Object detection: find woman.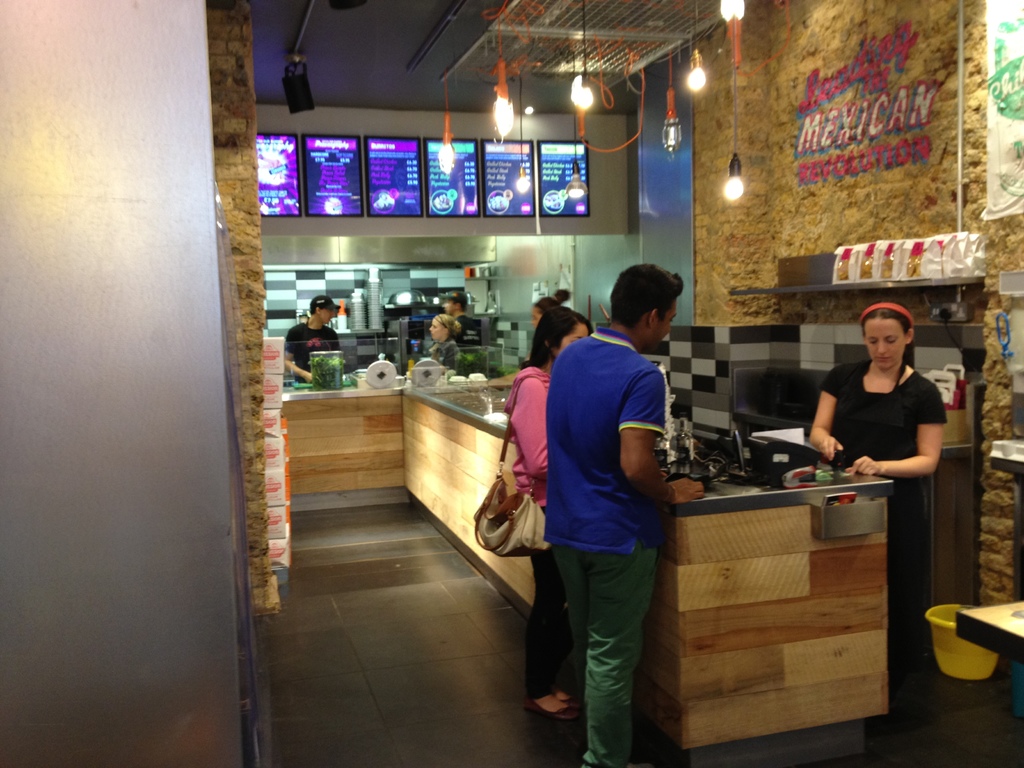
422, 315, 465, 374.
